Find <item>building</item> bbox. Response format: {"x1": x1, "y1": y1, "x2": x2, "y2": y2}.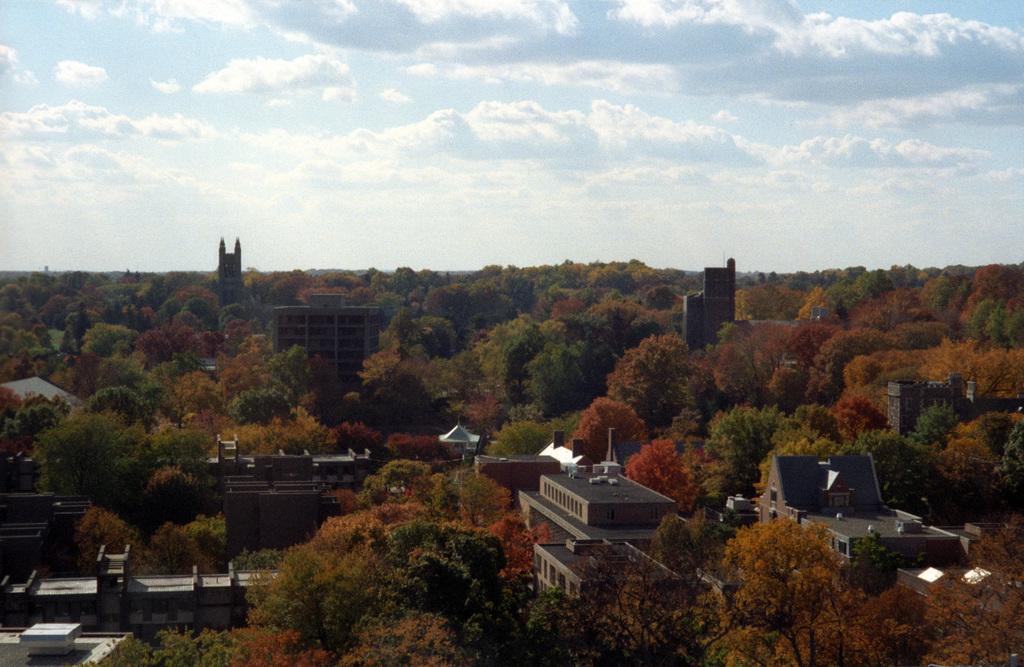
{"x1": 0, "y1": 541, "x2": 272, "y2": 643}.
